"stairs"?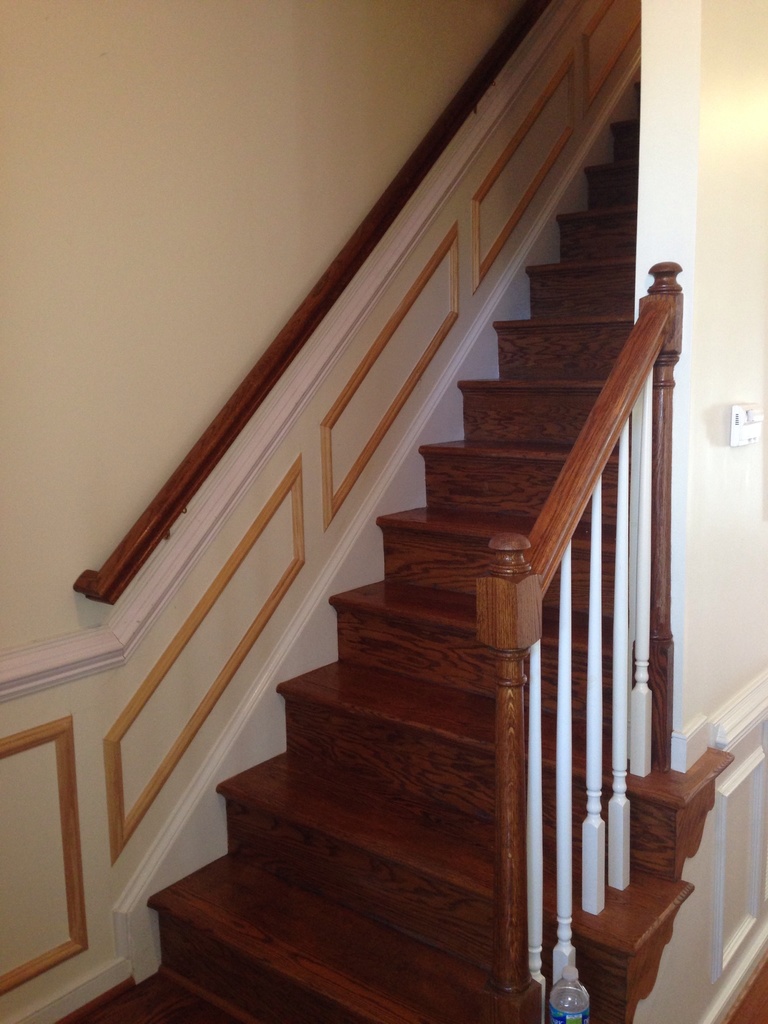
149/83/730/1023
